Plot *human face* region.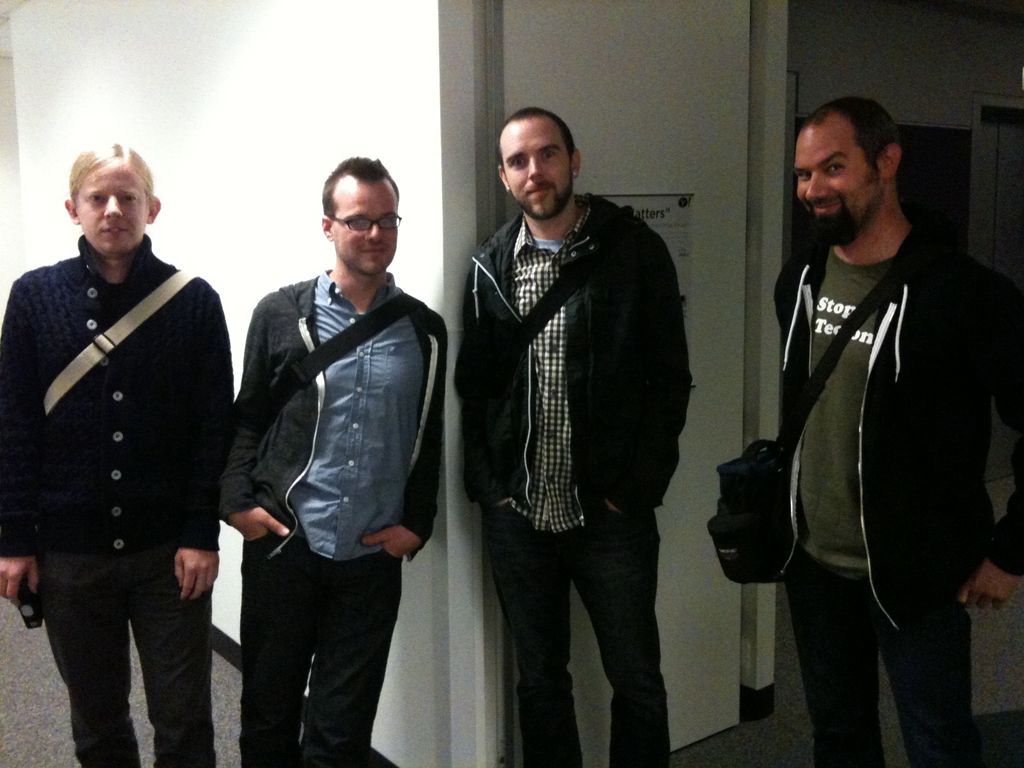
Plotted at [505, 123, 572, 220].
